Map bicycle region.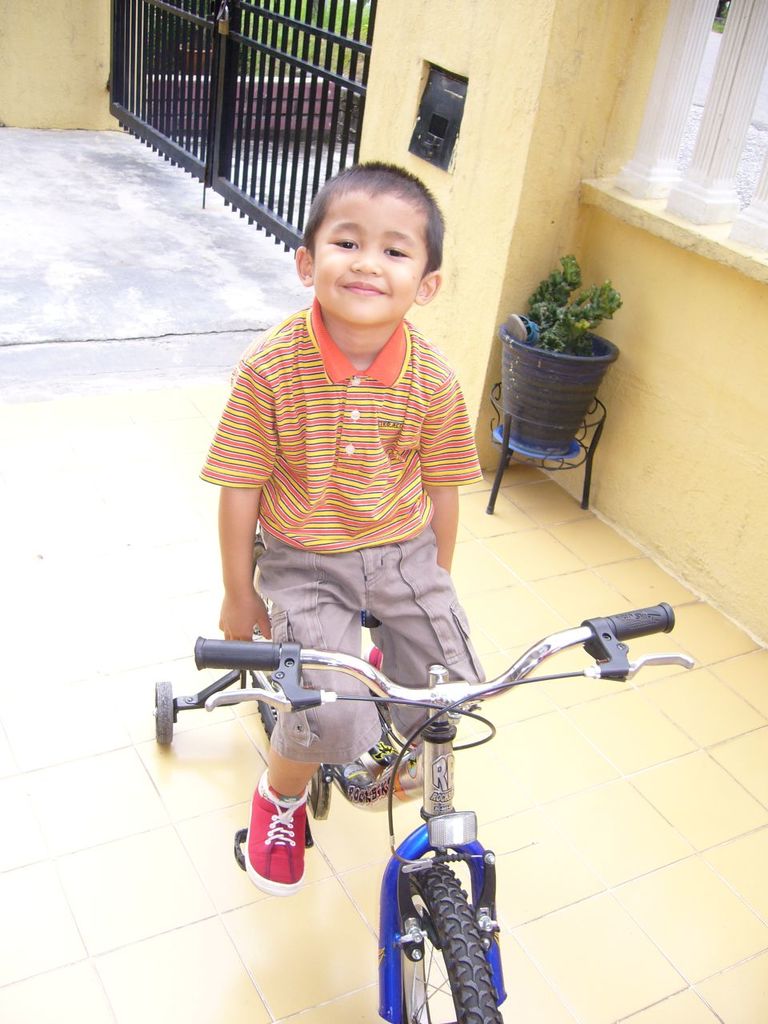
Mapped to bbox=(142, 602, 696, 1023).
